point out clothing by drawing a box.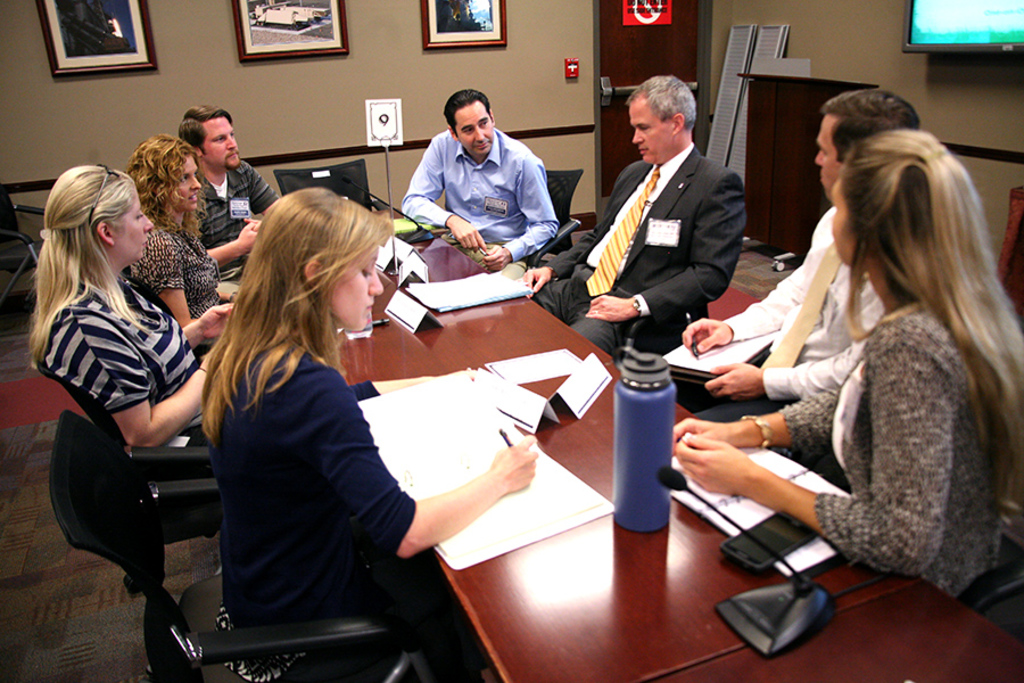
(391, 106, 564, 257).
